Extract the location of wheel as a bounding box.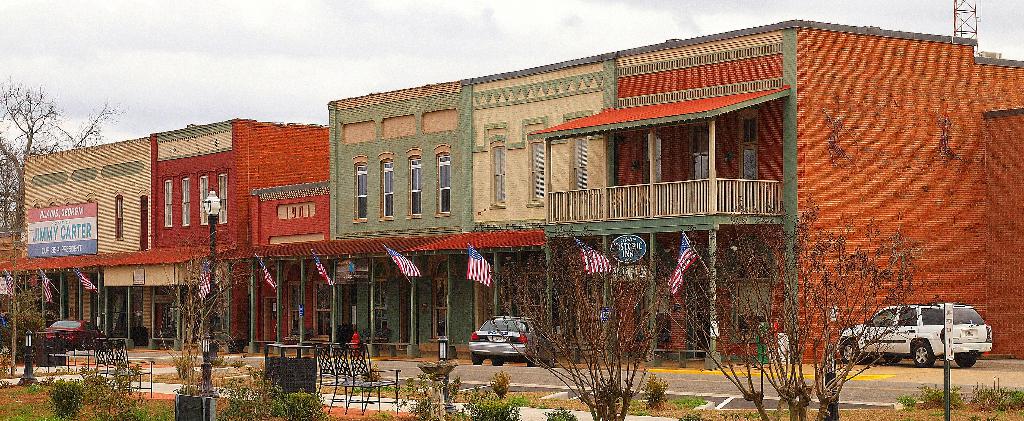
529:347:540:367.
